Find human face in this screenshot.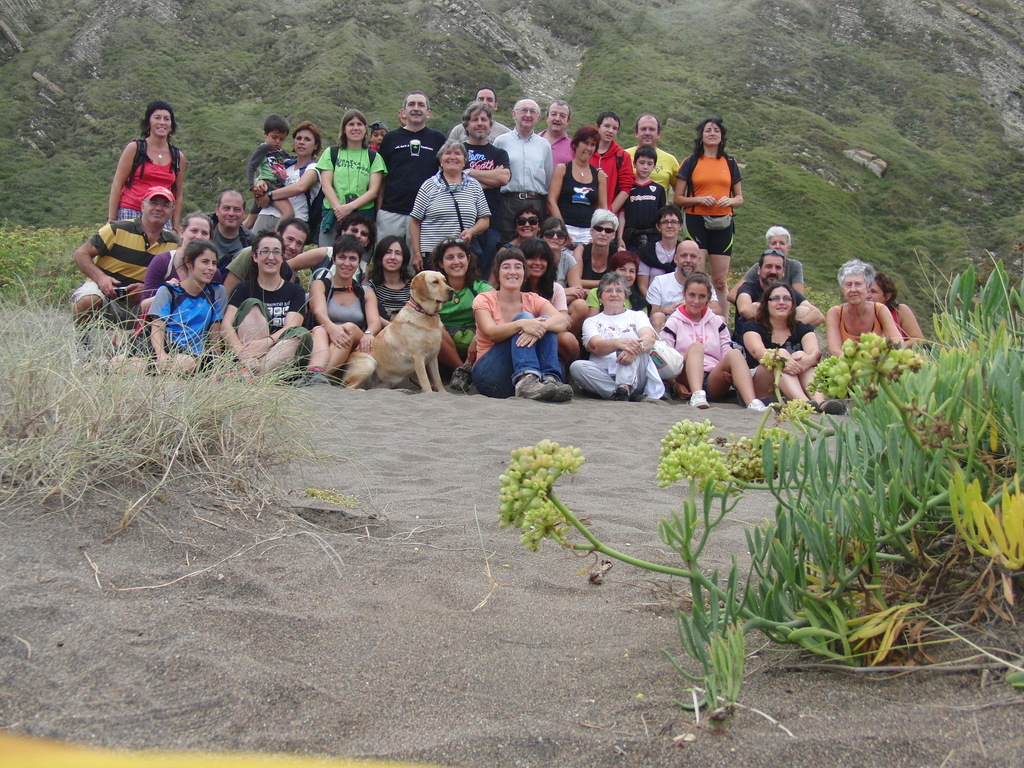
The bounding box for human face is BBox(634, 156, 656, 182).
